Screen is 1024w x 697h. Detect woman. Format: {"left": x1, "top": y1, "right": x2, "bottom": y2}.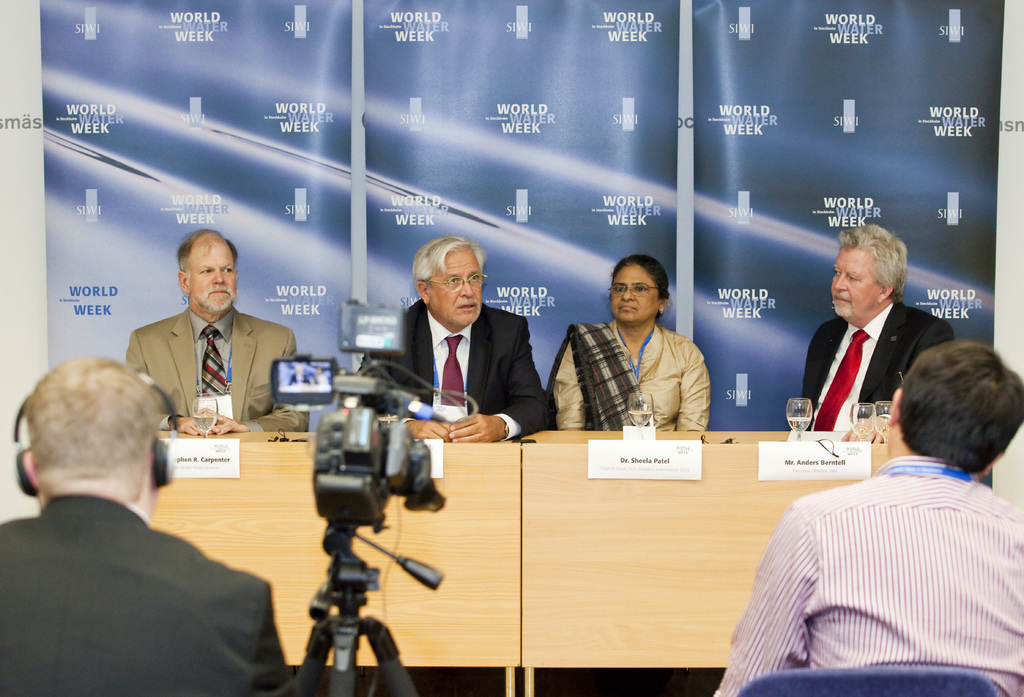
{"left": 574, "top": 252, "right": 724, "bottom": 447}.
